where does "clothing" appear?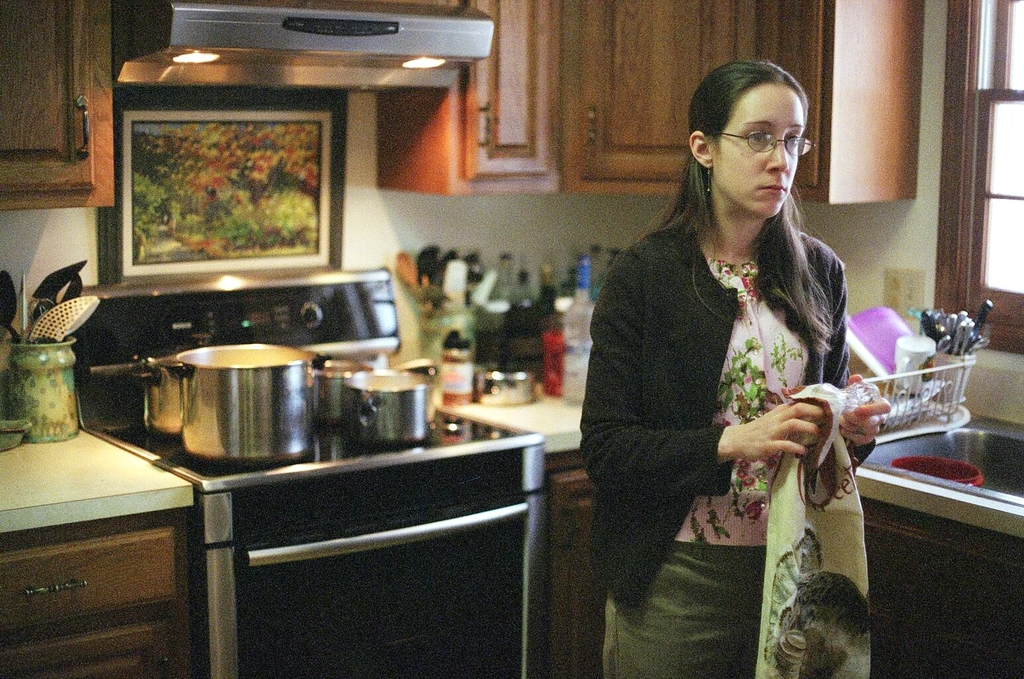
Appears at detection(599, 139, 888, 654).
